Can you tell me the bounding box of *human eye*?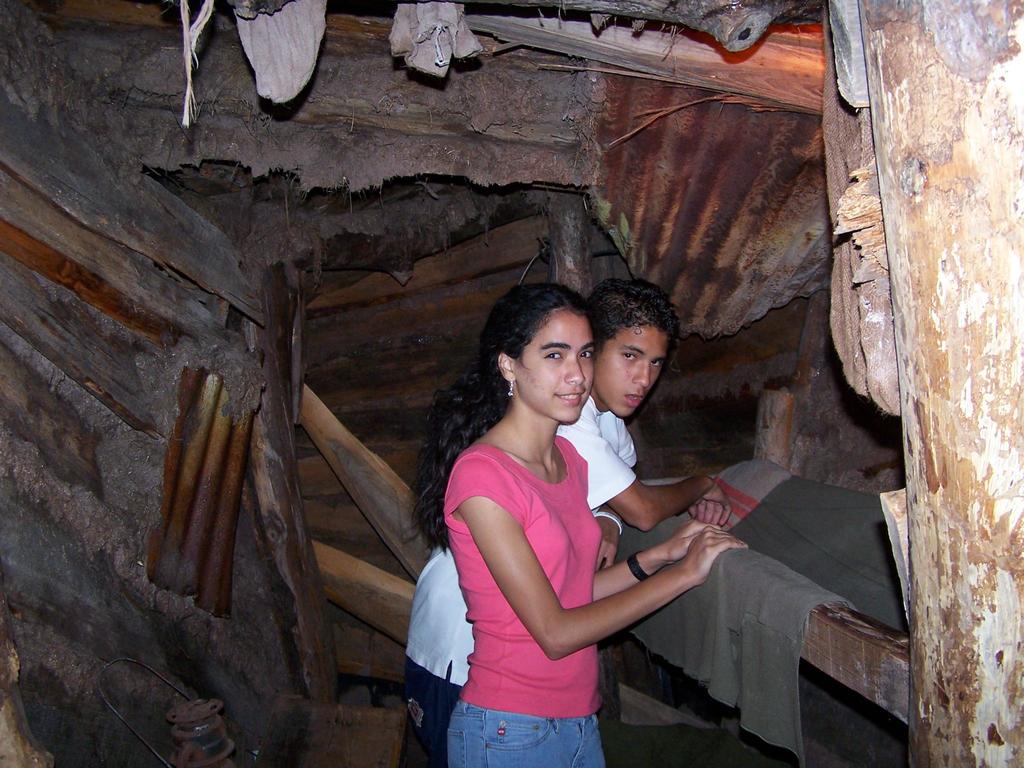
{"left": 542, "top": 348, "right": 564, "bottom": 362}.
